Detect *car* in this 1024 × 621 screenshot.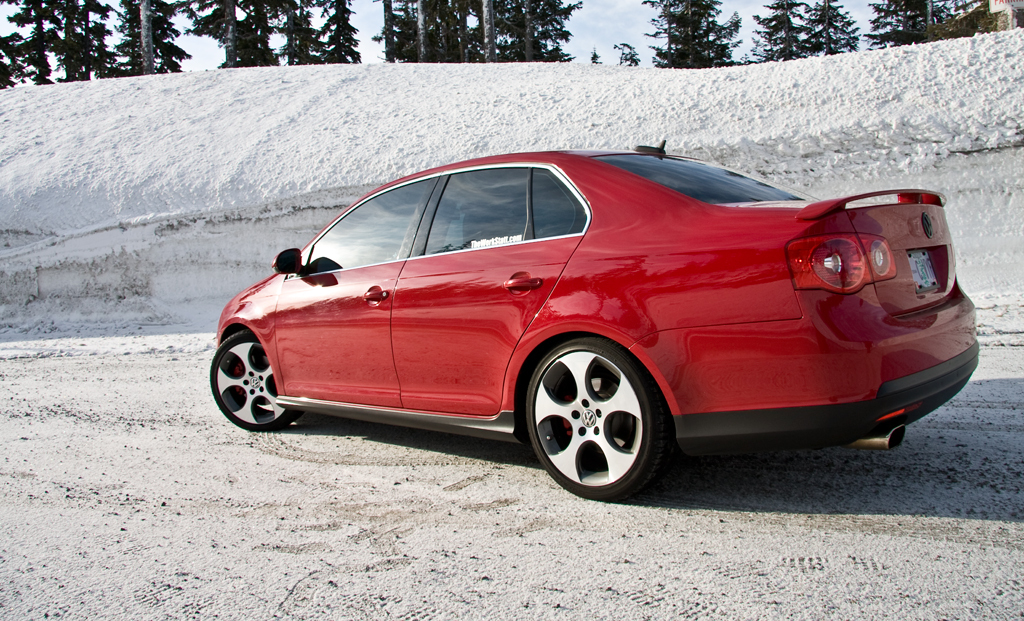
Detection: bbox=[180, 143, 998, 511].
